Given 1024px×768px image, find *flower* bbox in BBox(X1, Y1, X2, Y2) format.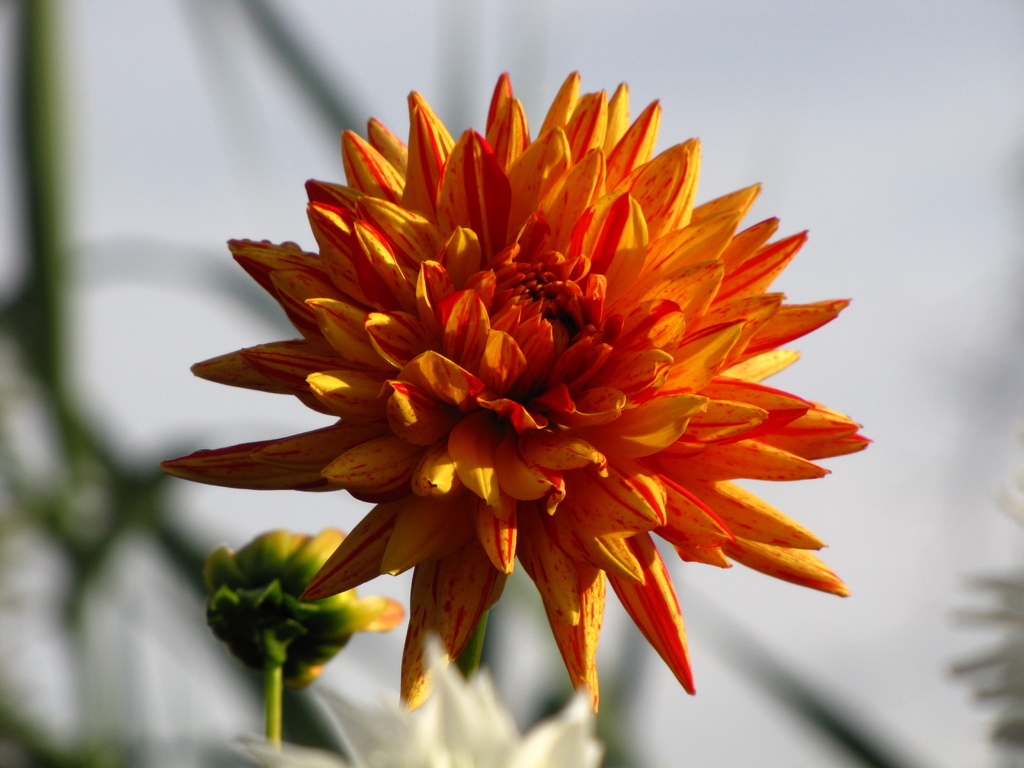
BBox(218, 630, 616, 767).
